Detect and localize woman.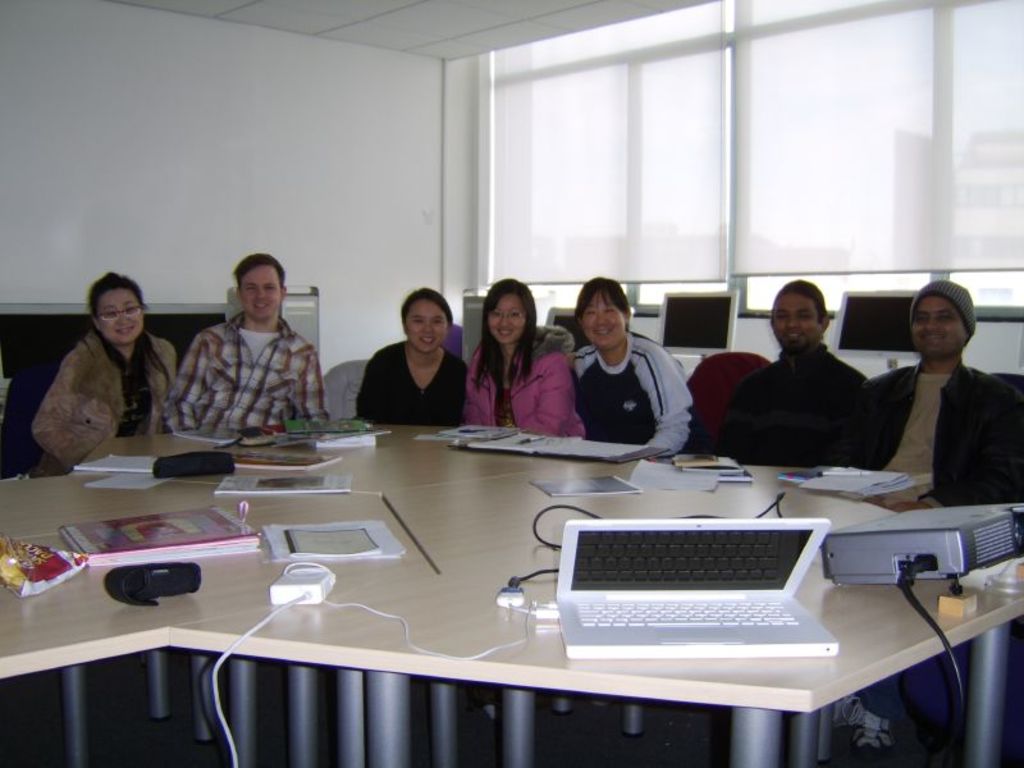
Localized at BBox(344, 291, 470, 438).
